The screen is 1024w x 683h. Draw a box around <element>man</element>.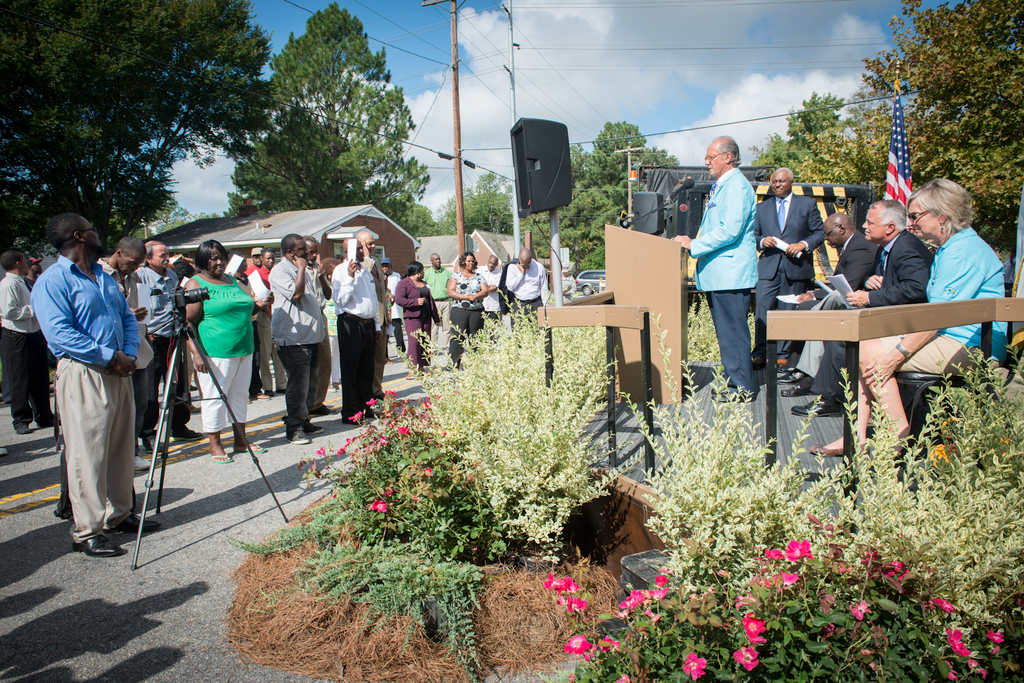
{"left": 773, "top": 206, "right": 881, "bottom": 399}.
